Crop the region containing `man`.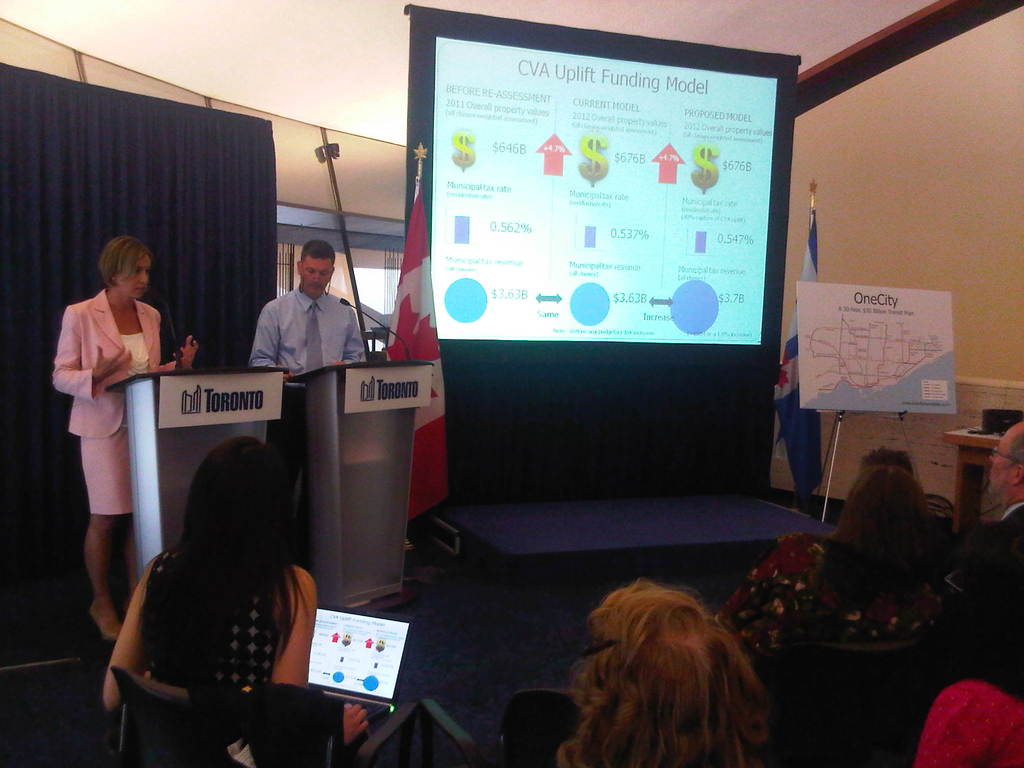
Crop region: x1=959 y1=419 x2=1023 y2=610.
